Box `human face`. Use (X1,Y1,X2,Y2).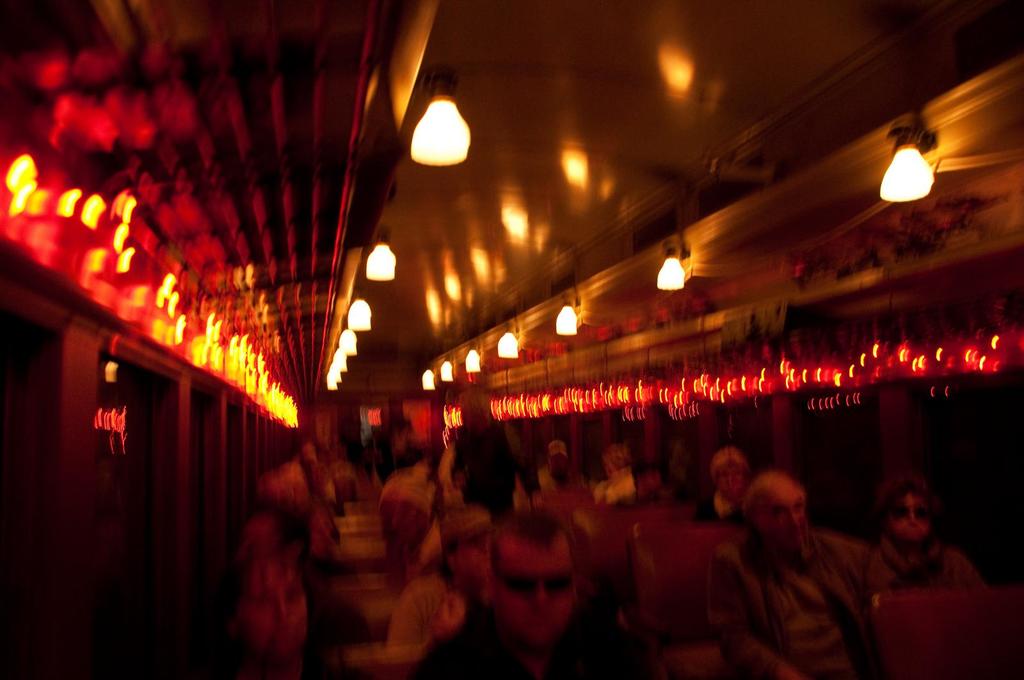
(238,564,309,658).
